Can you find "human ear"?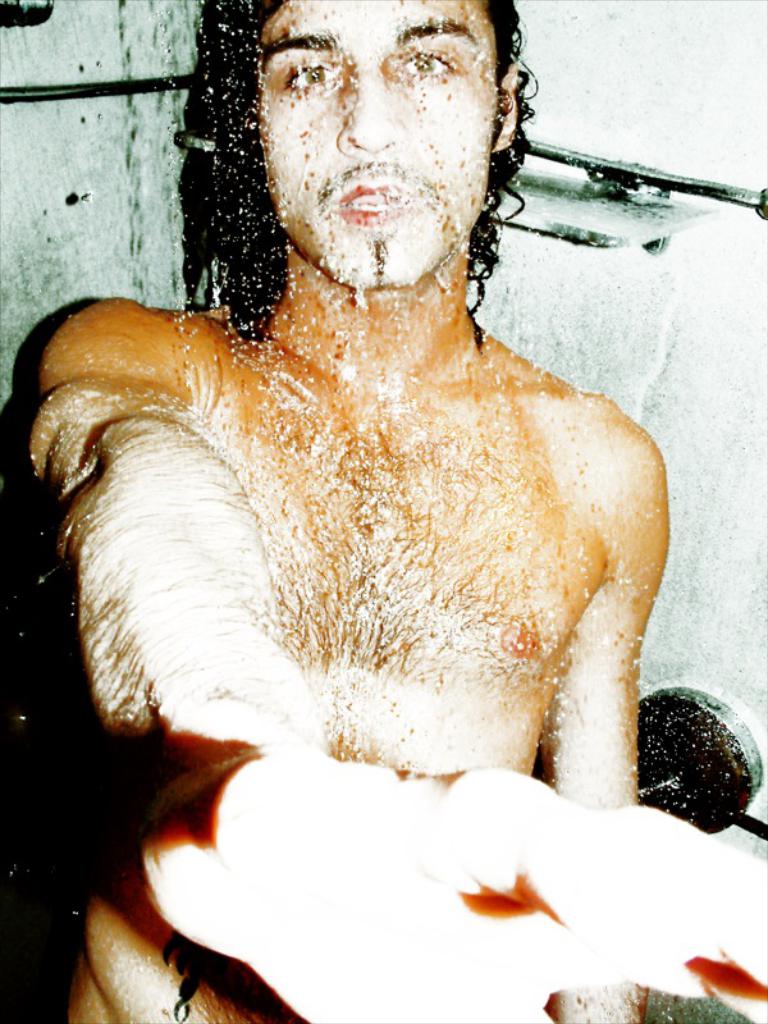
Yes, bounding box: 494,61,517,148.
